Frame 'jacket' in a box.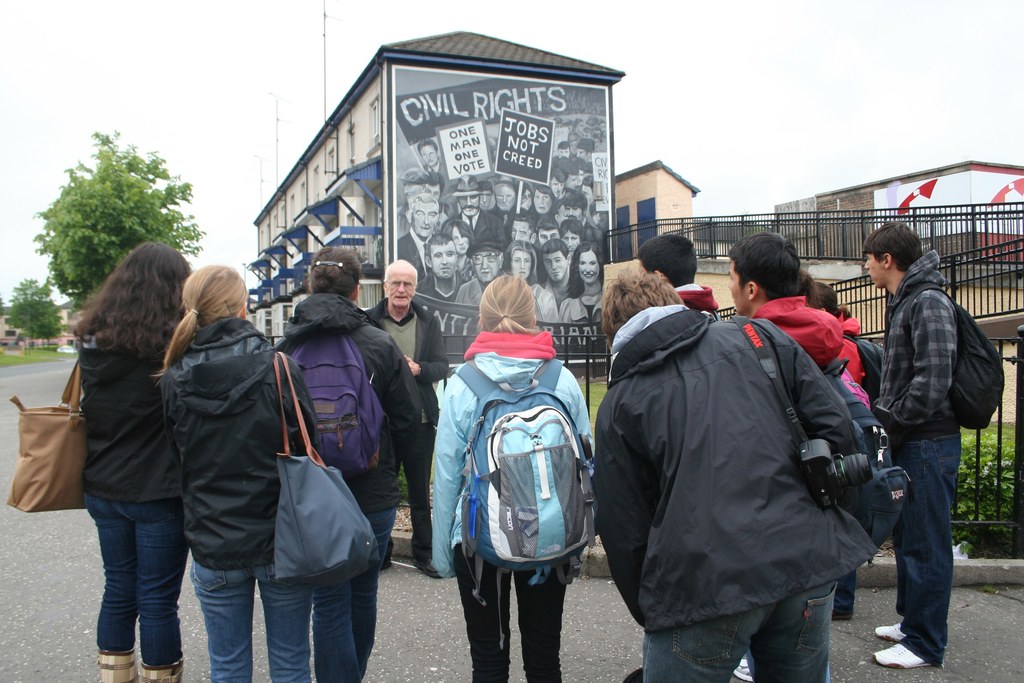
locate(881, 250, 961, 440).
